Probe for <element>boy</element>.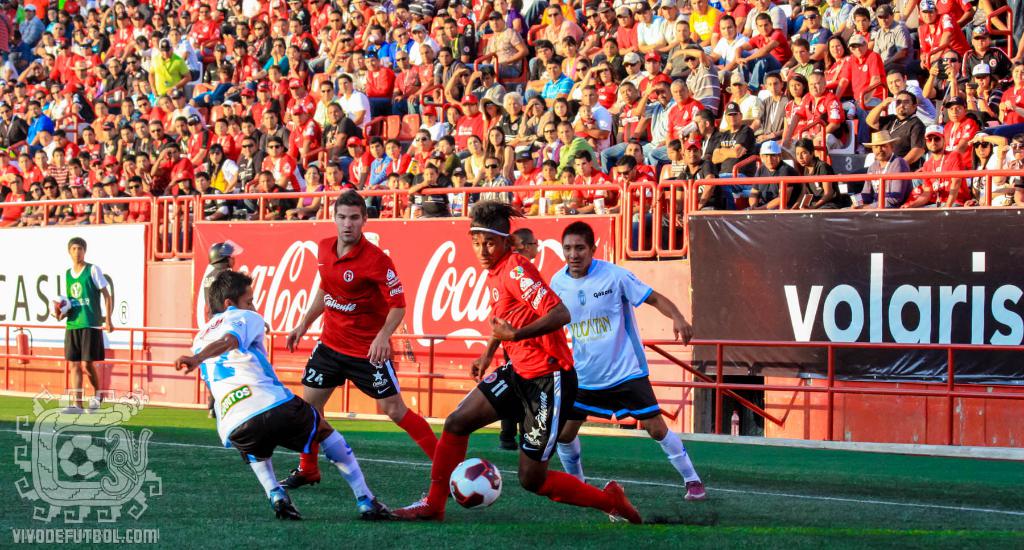
Probe result: 177/270/387/521.
